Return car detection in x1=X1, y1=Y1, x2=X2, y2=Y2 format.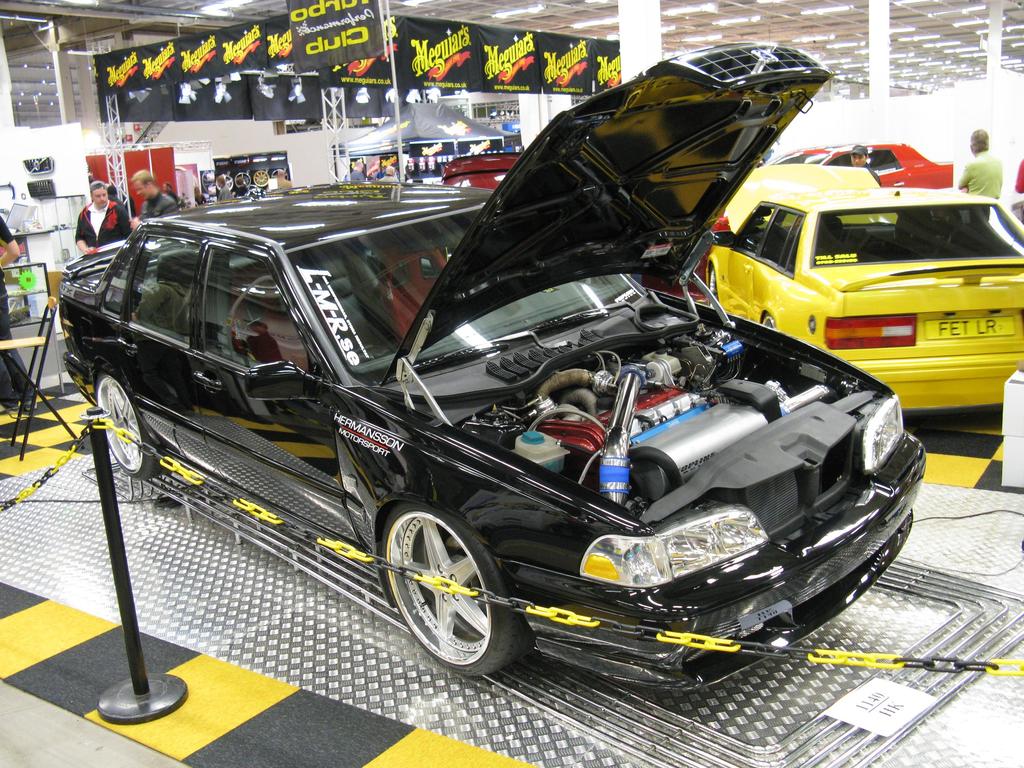
x1=66, y1=44, x2=934, y2=688.
